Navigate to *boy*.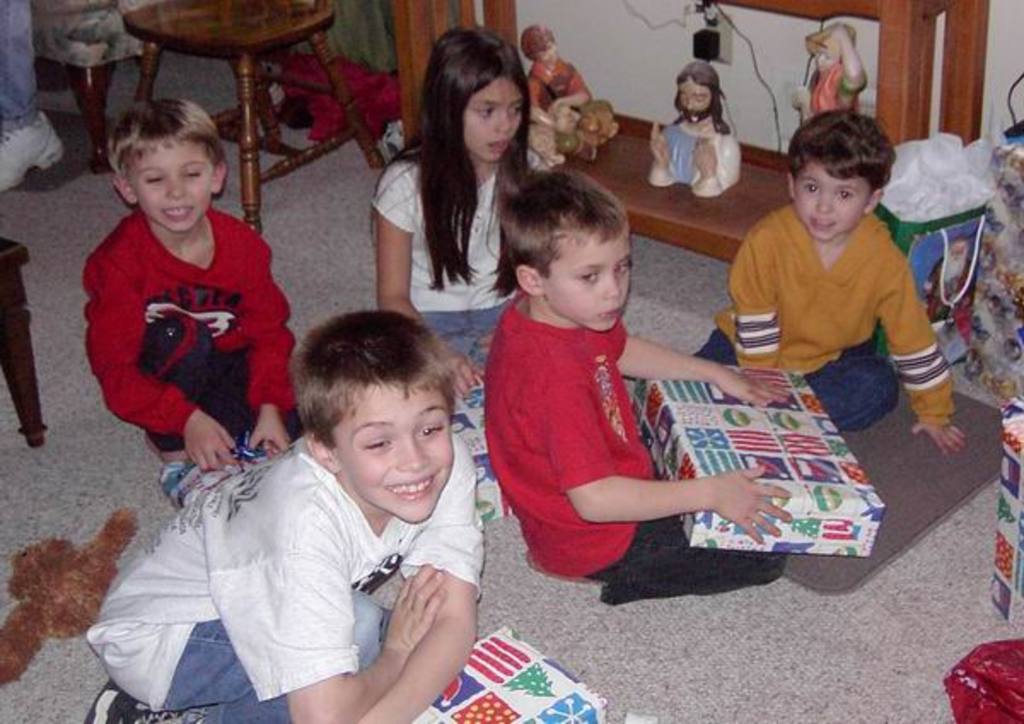
Navigation target: {"left": 492, "top": 167, "right": 790, "bottom": 587}.
